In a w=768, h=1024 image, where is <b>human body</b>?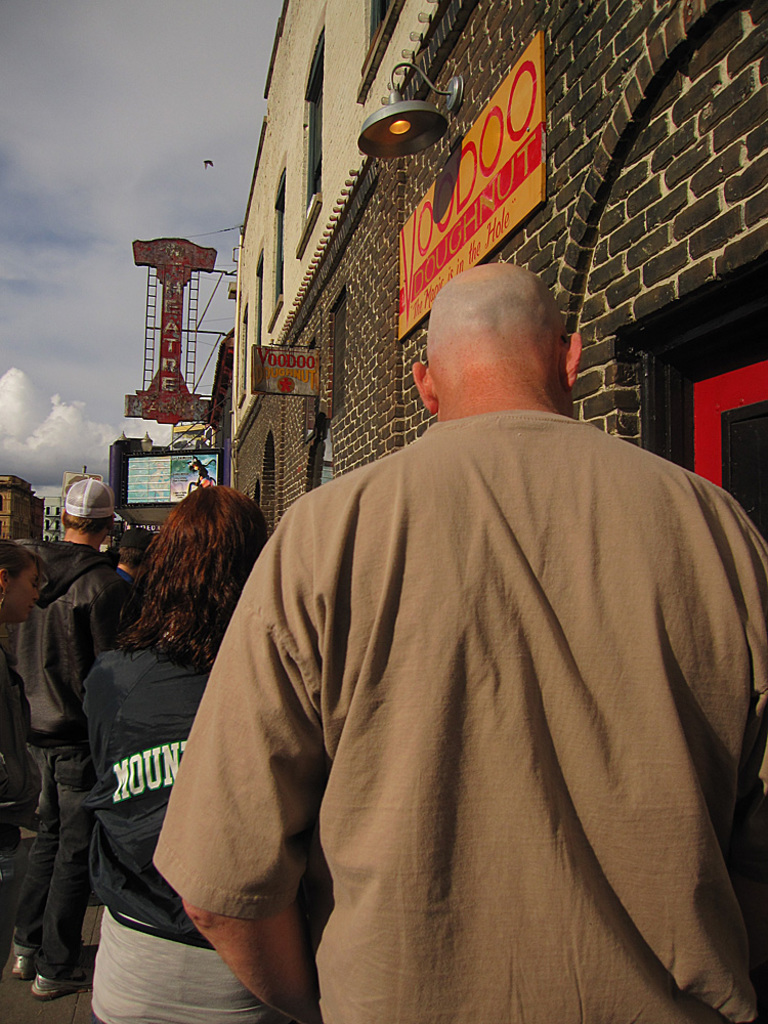
locate(85, 487, 271, 1023).
